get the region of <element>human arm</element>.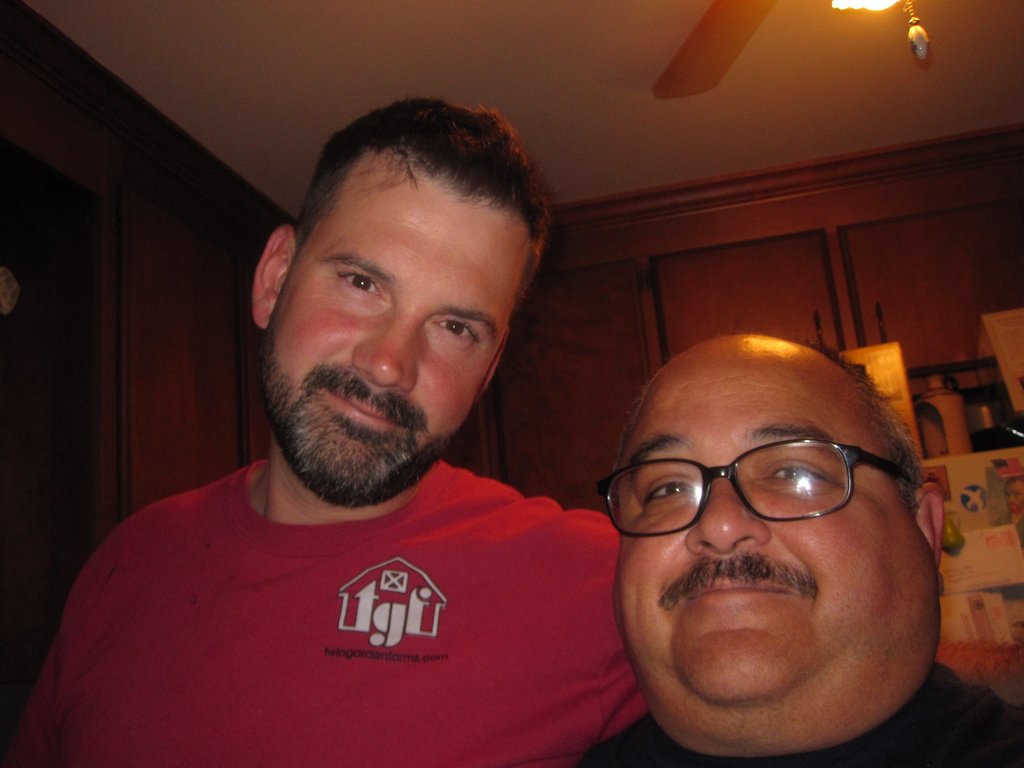
BBox(967, 691, 1023, 767).
